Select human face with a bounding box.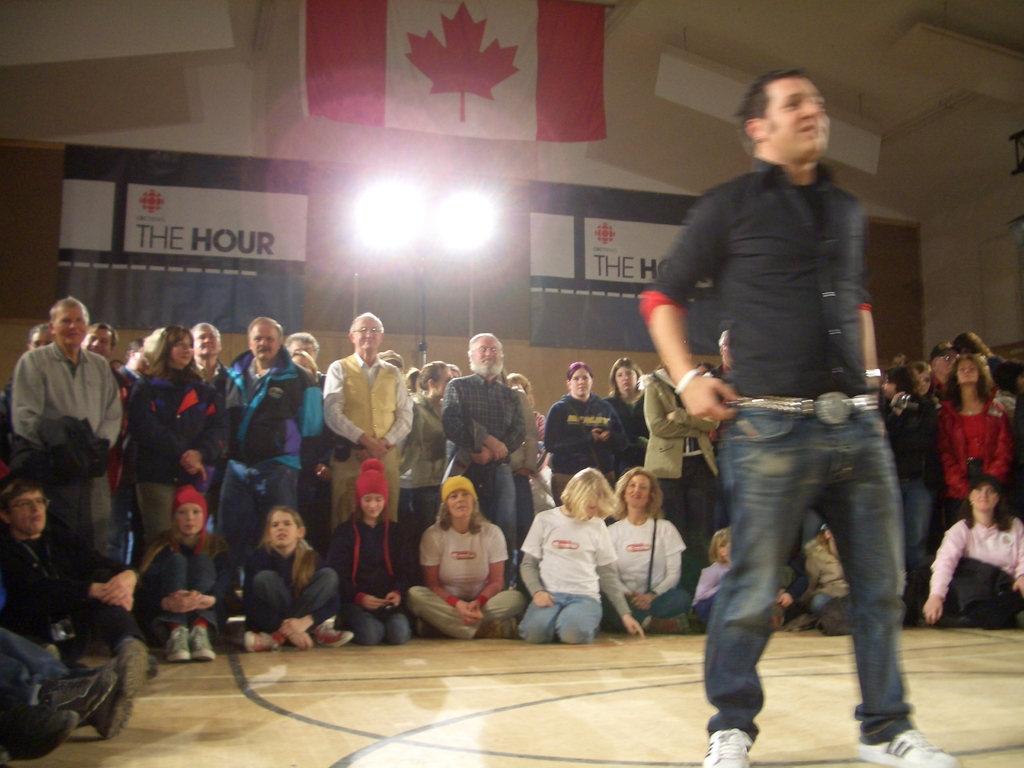
bbox=(918, 378, 932, 387).
